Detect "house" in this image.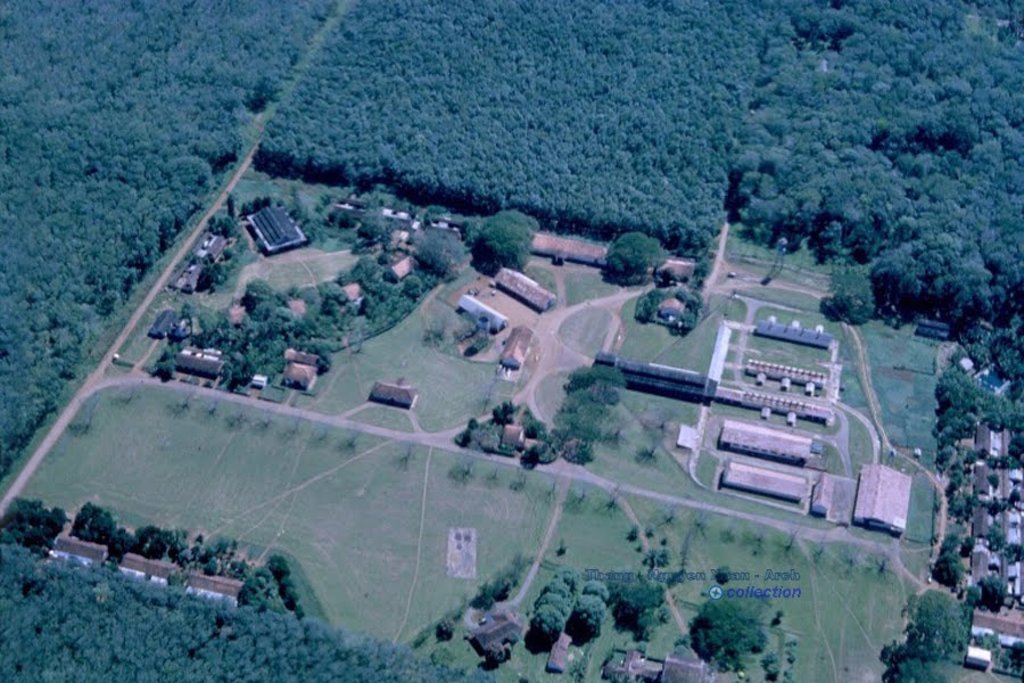
Detection: [941,412,1014,463].
